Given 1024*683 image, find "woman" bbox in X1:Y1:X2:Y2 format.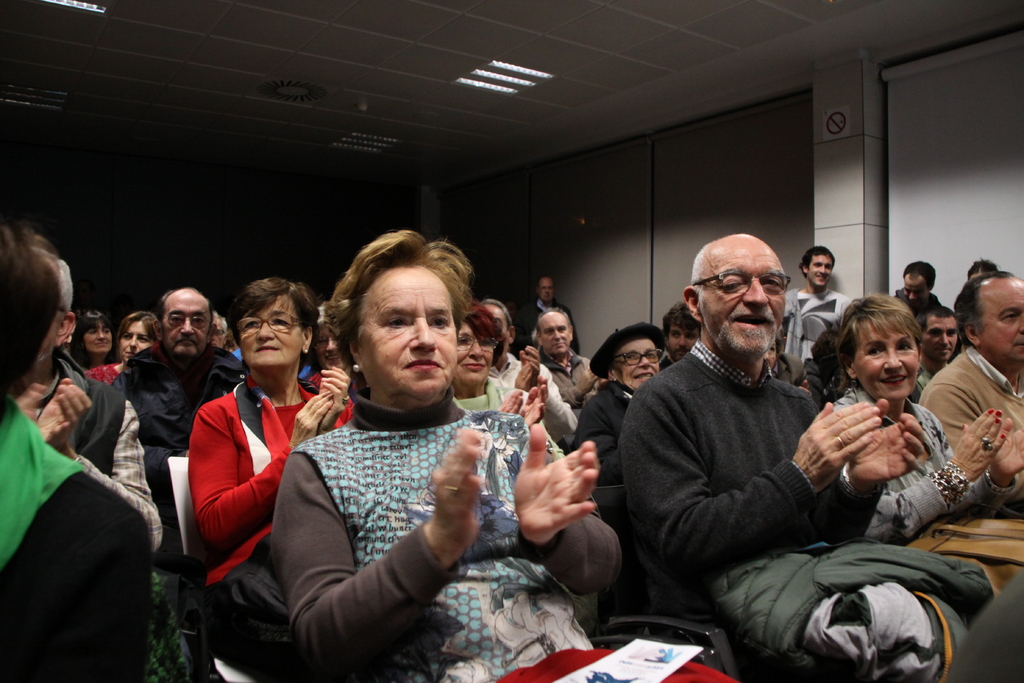
452:299:566:459.
